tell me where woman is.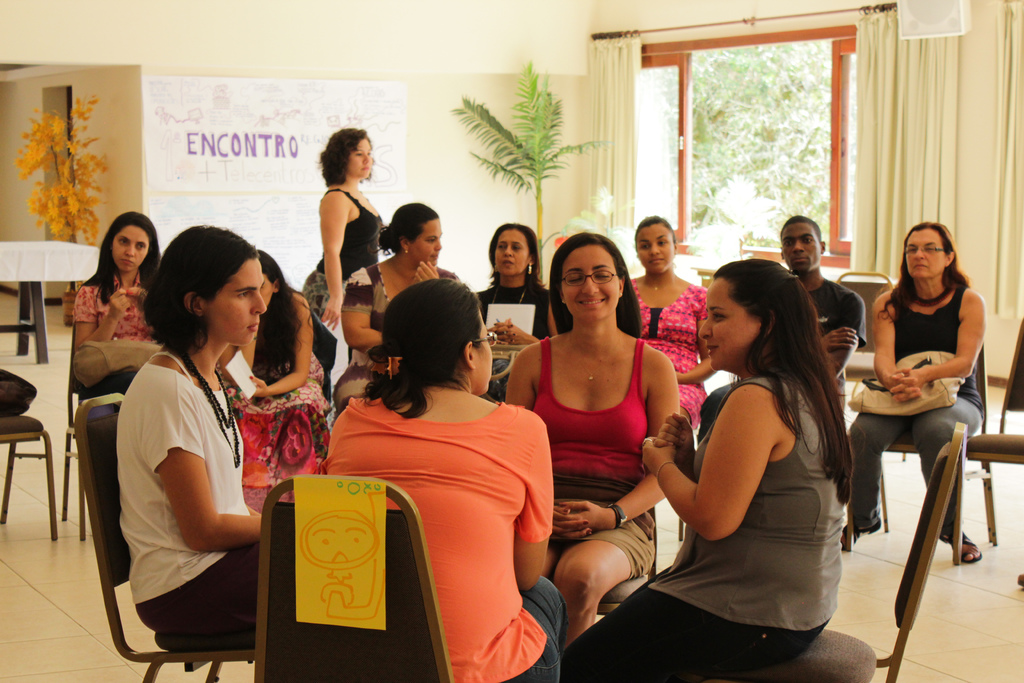
woman is at 458, 213, 563, 388.
